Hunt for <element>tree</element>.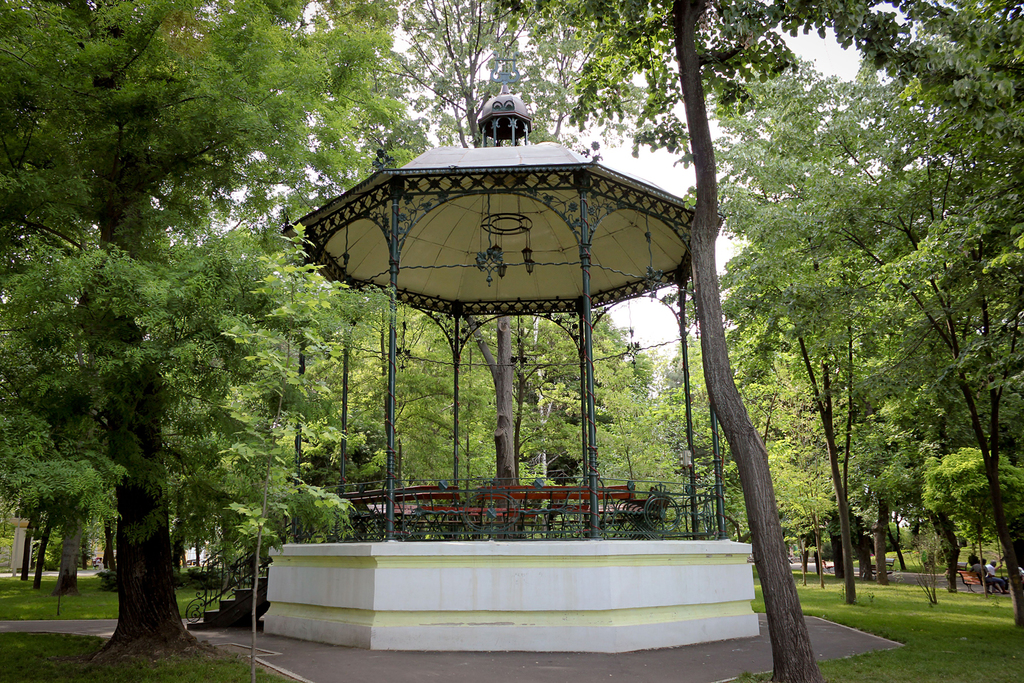
Hunted down at select_region(0, 0, 430, 666).
